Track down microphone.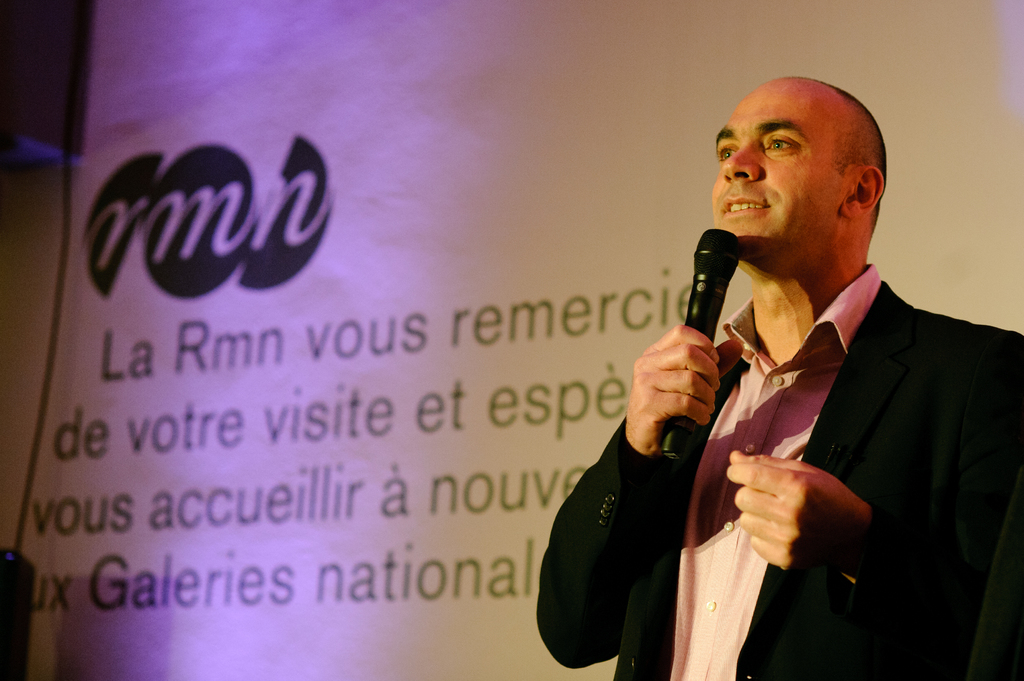
Tracked to [left=662, top=227, right=740, bottom=465].
